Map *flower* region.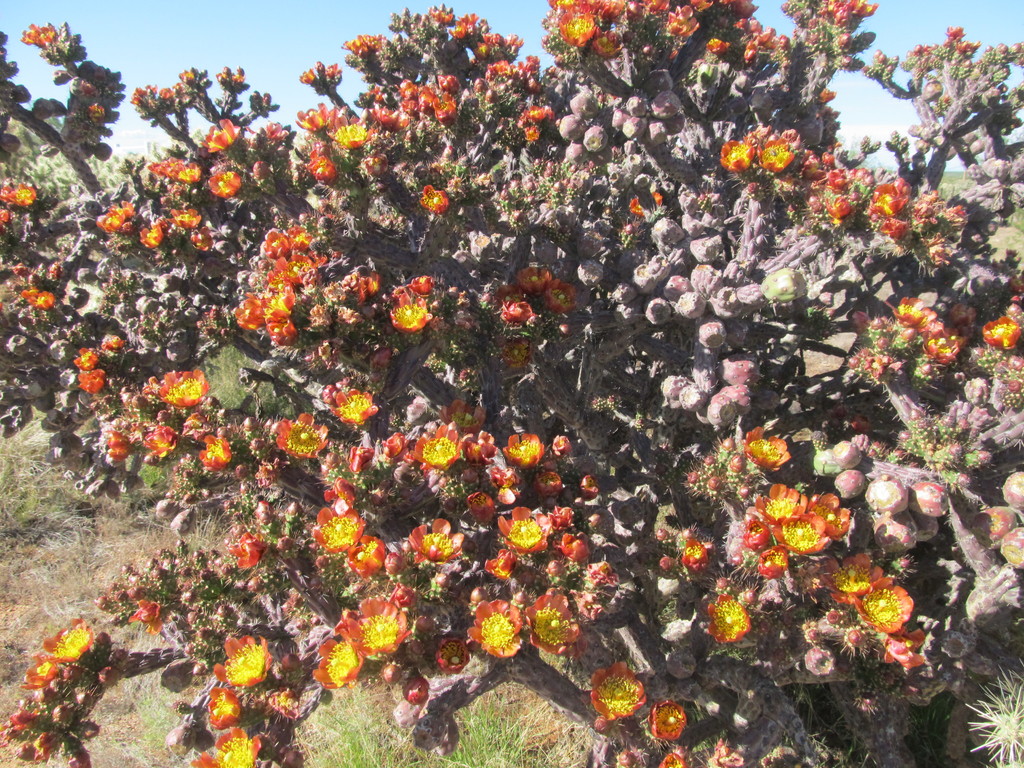
Mapped to locate(857, 582, 911, 632).
